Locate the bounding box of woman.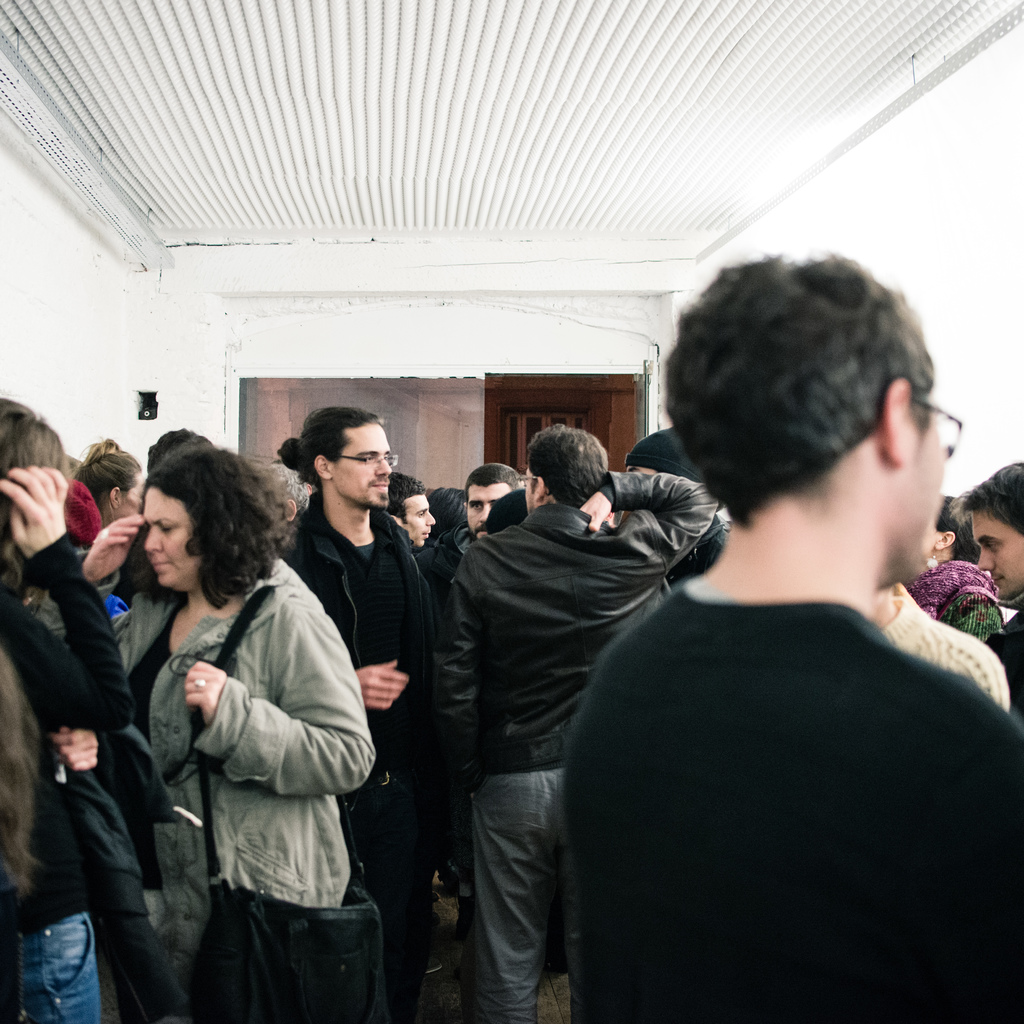
Bounding box: <box>79,433,149,529</box>.
